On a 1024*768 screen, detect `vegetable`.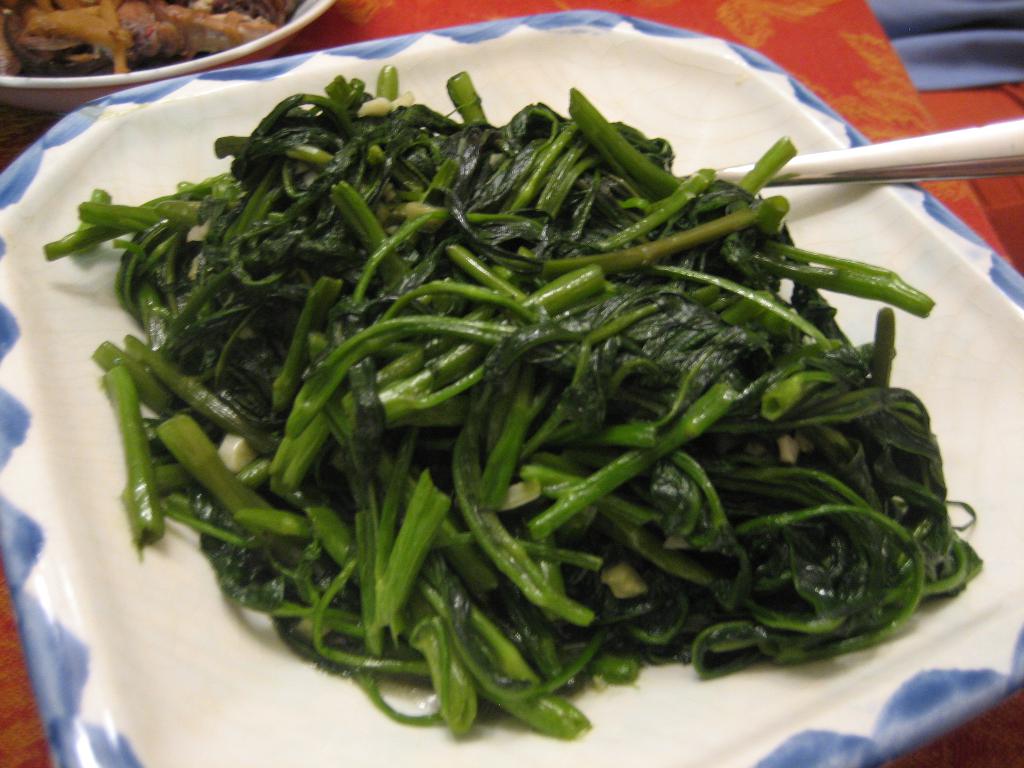
38,65,980,746.
